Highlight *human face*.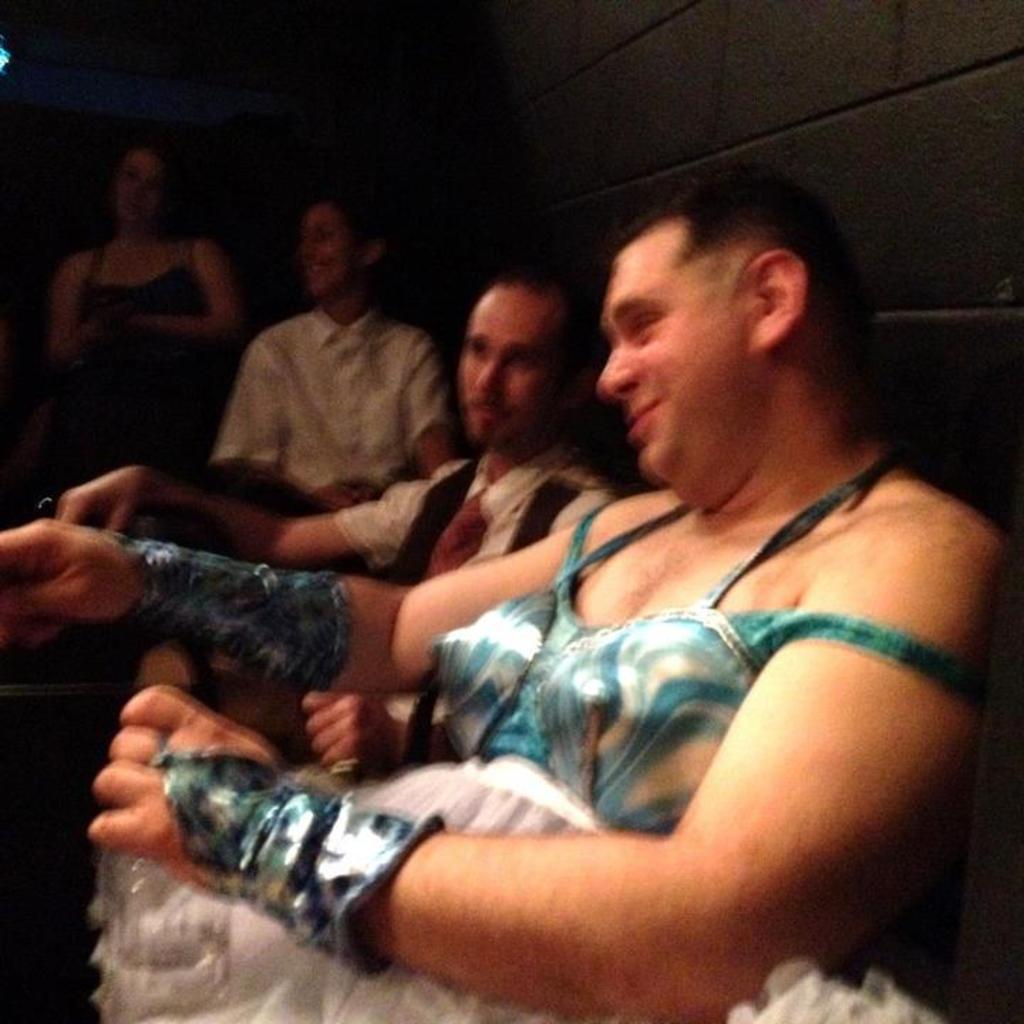
Highlighted region: 461,283,555,451.
